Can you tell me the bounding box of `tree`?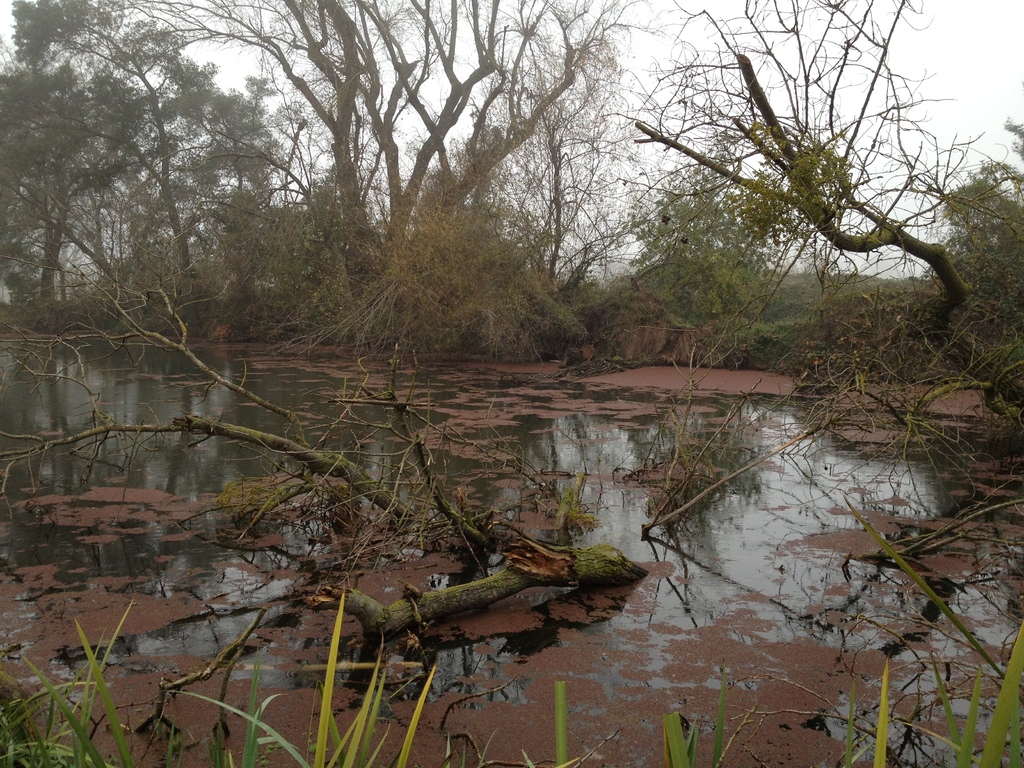
box(618, 28, 978, 369).
